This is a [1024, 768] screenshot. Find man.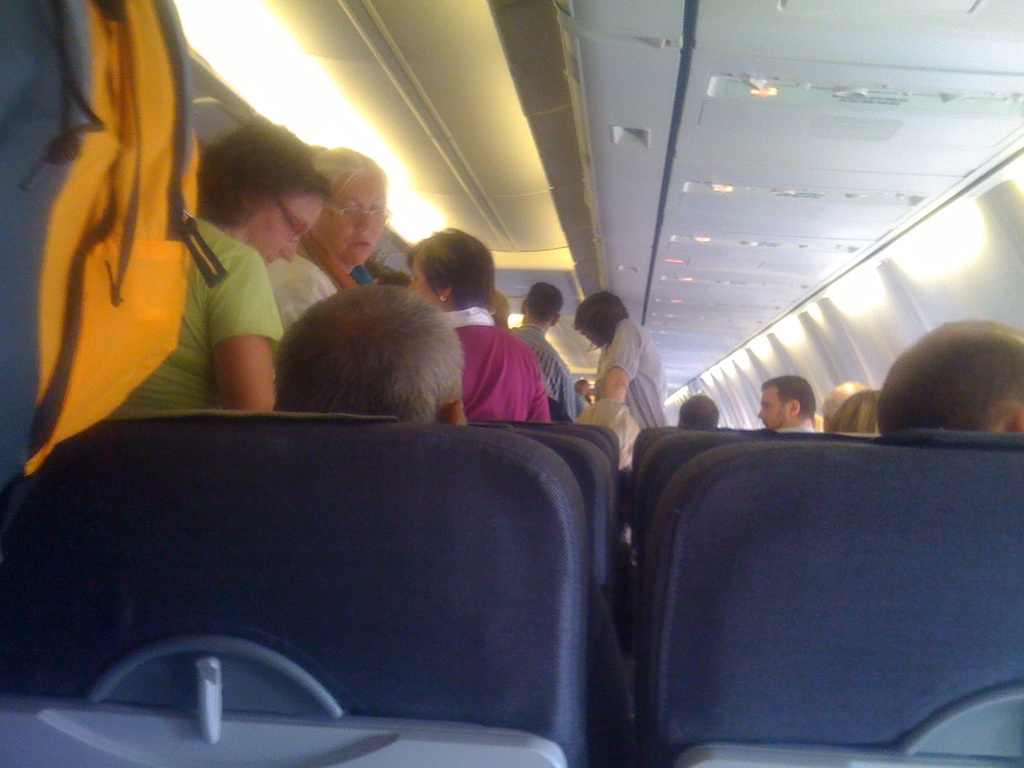
Bounding box: (510, 281, 572, 419).
